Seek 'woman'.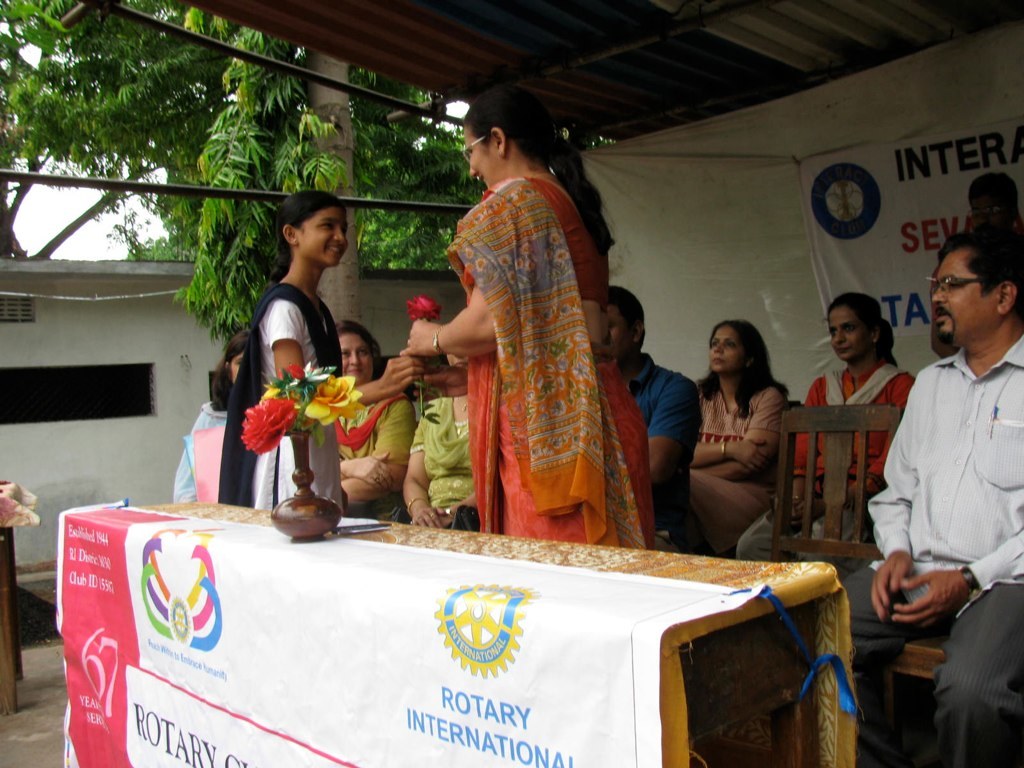
box(686, 312, 802, 553).
